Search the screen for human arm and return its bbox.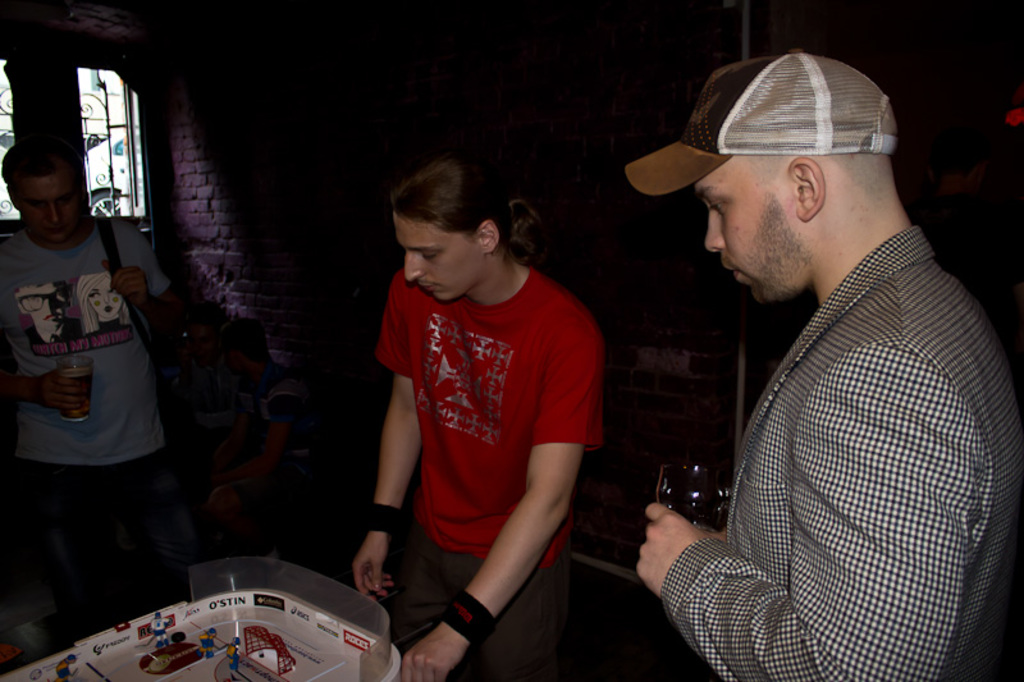
Found: 352 312 435 598.
